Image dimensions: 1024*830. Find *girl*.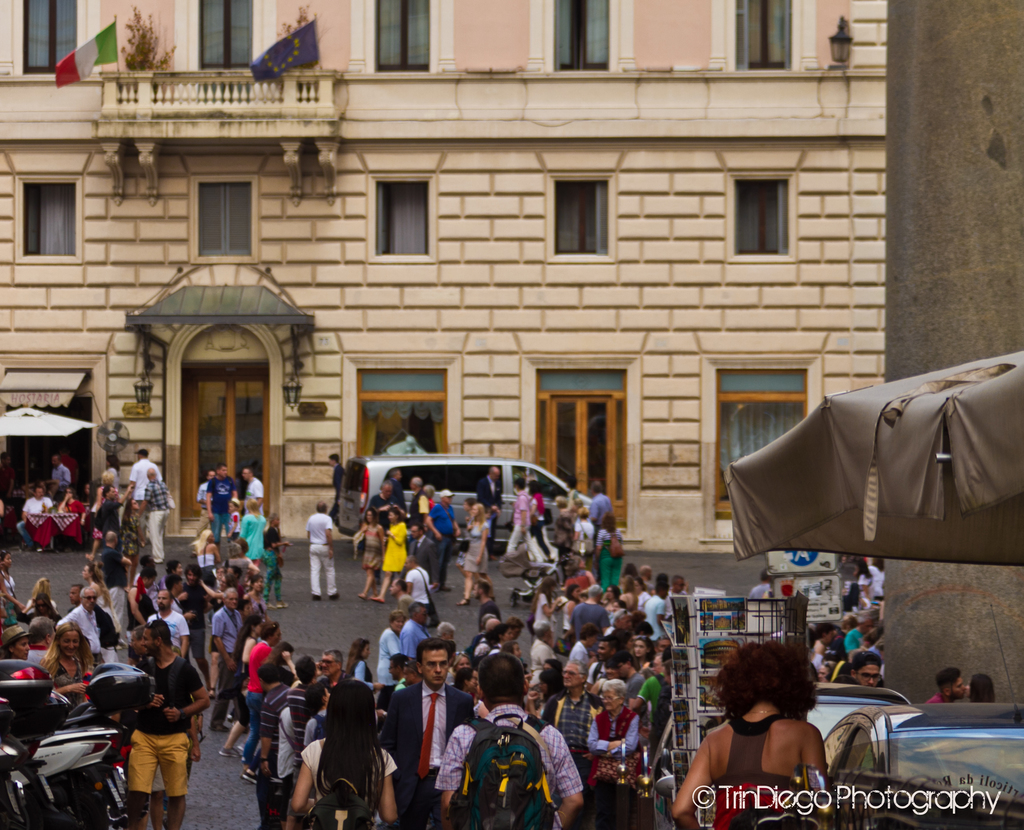
x1=359 y1=507 x2=386 y2=601.
